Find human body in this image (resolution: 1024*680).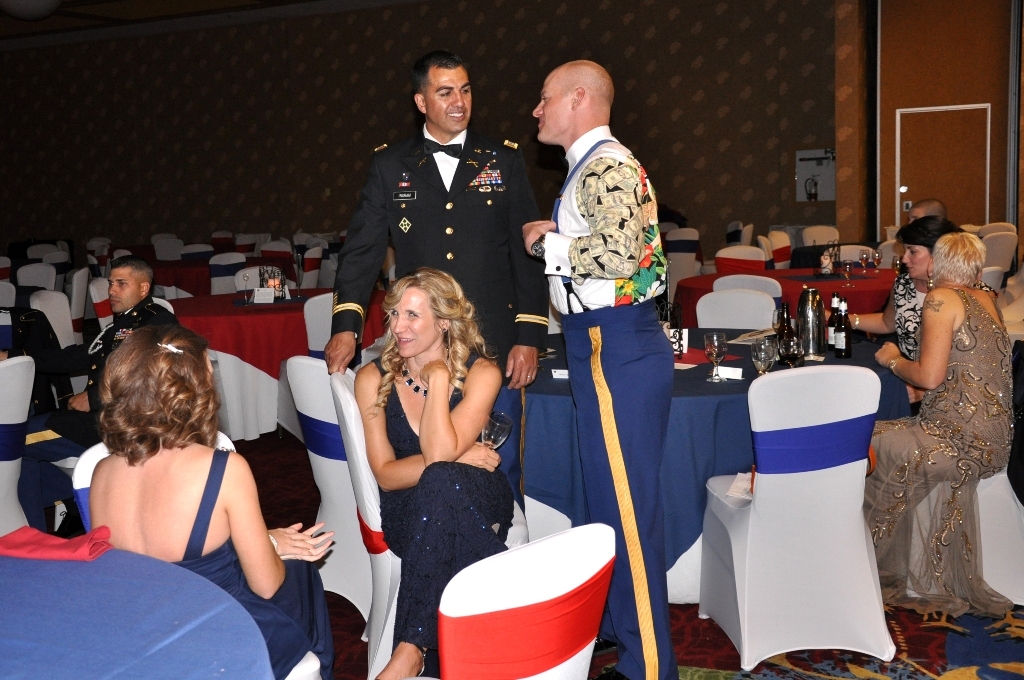
323/120/545/387.
